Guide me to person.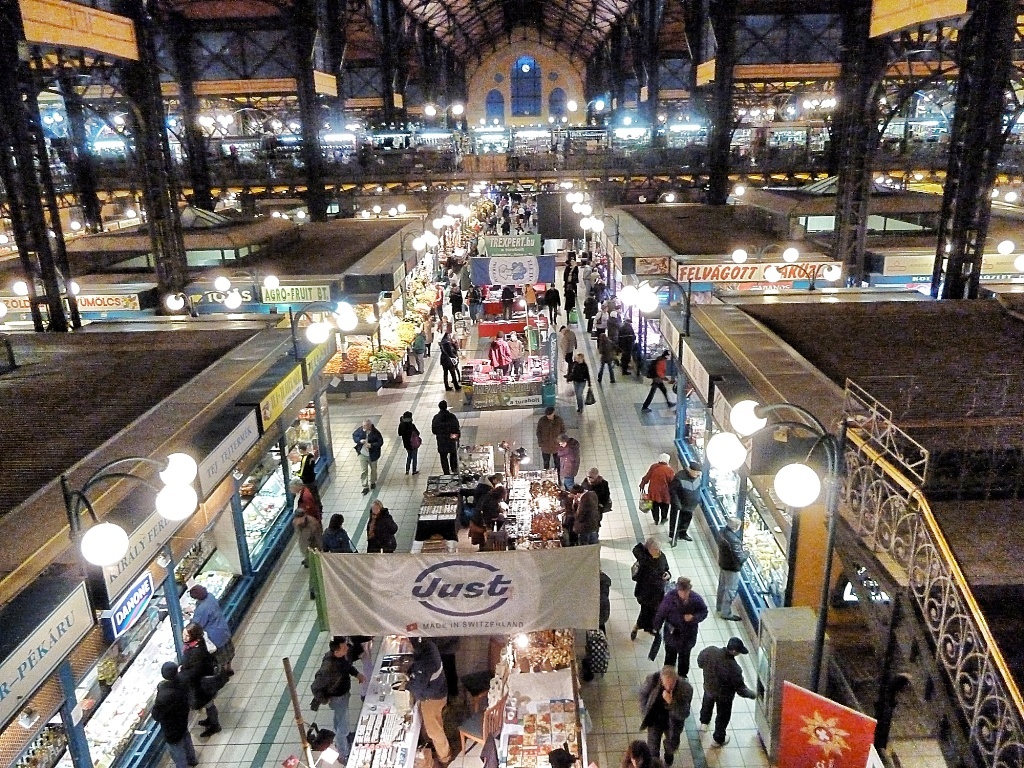
Guidance: box(568, 486, 607, 548).
